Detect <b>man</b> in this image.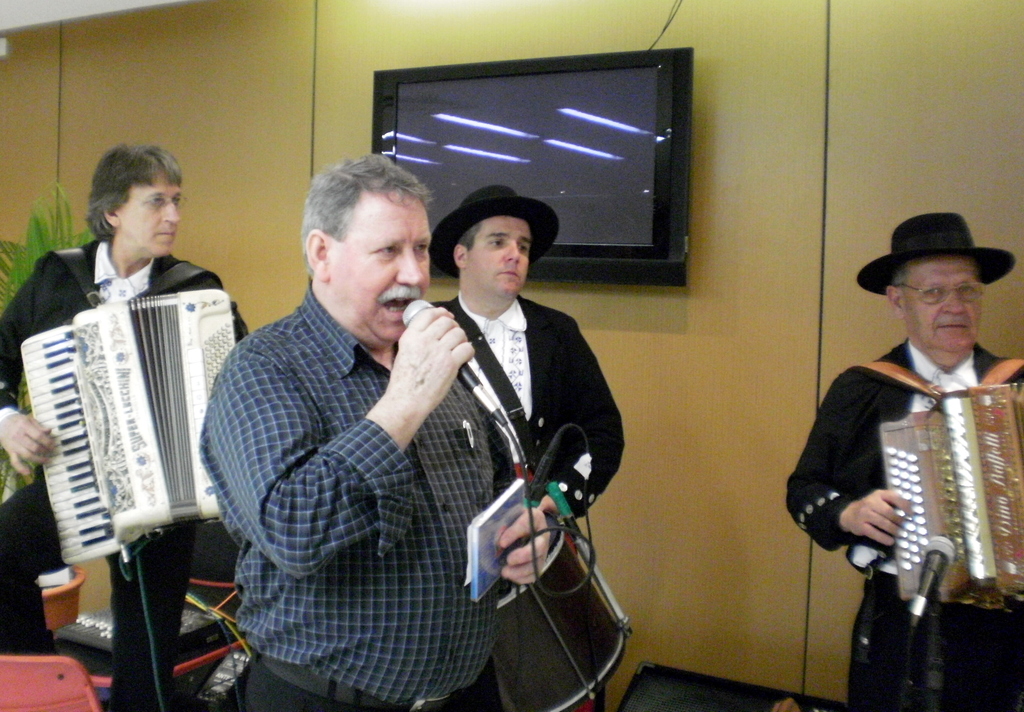
Detection: (413, 181, 638, 711).
